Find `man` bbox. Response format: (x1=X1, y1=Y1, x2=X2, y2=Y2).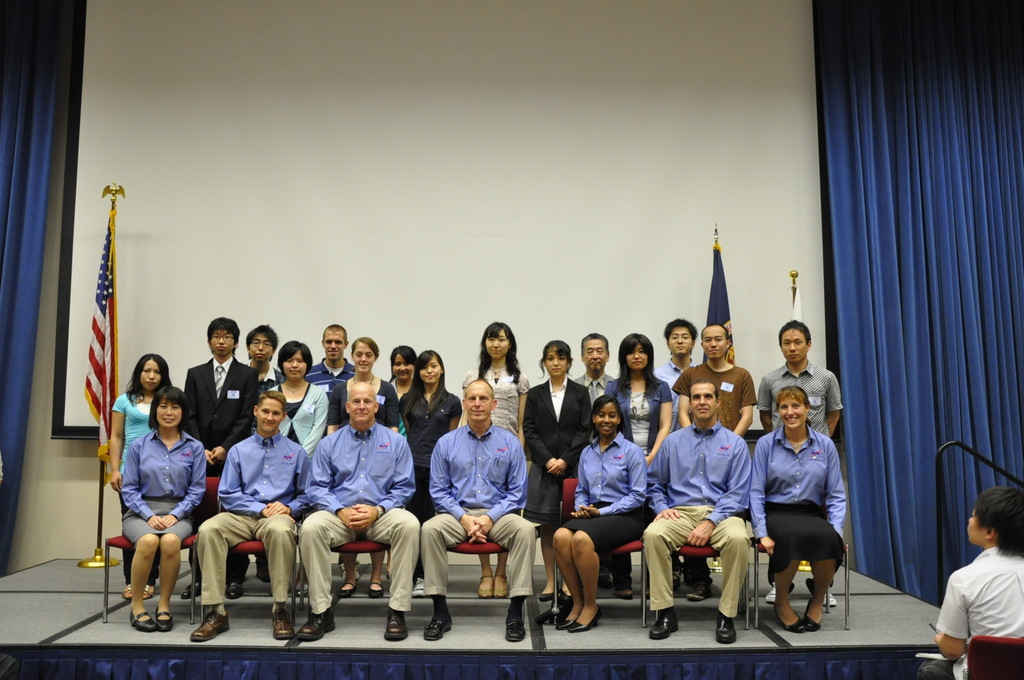
(x1=309, y1=320, x2=353, y2=387).
